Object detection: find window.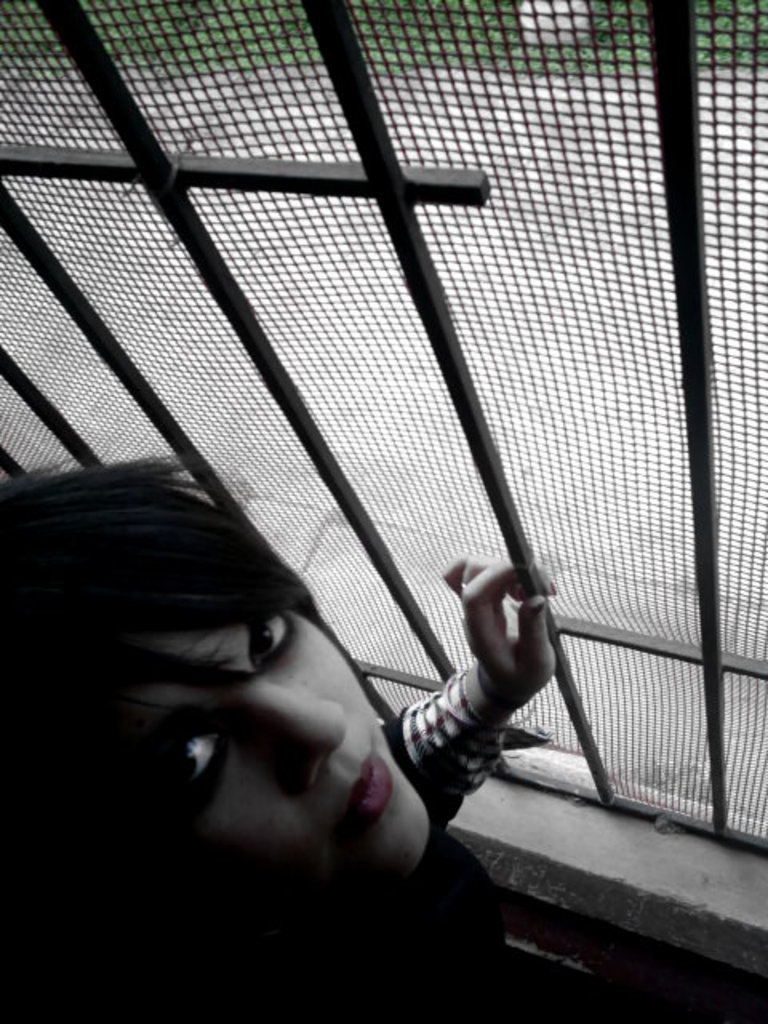
[0,0,766,854].
